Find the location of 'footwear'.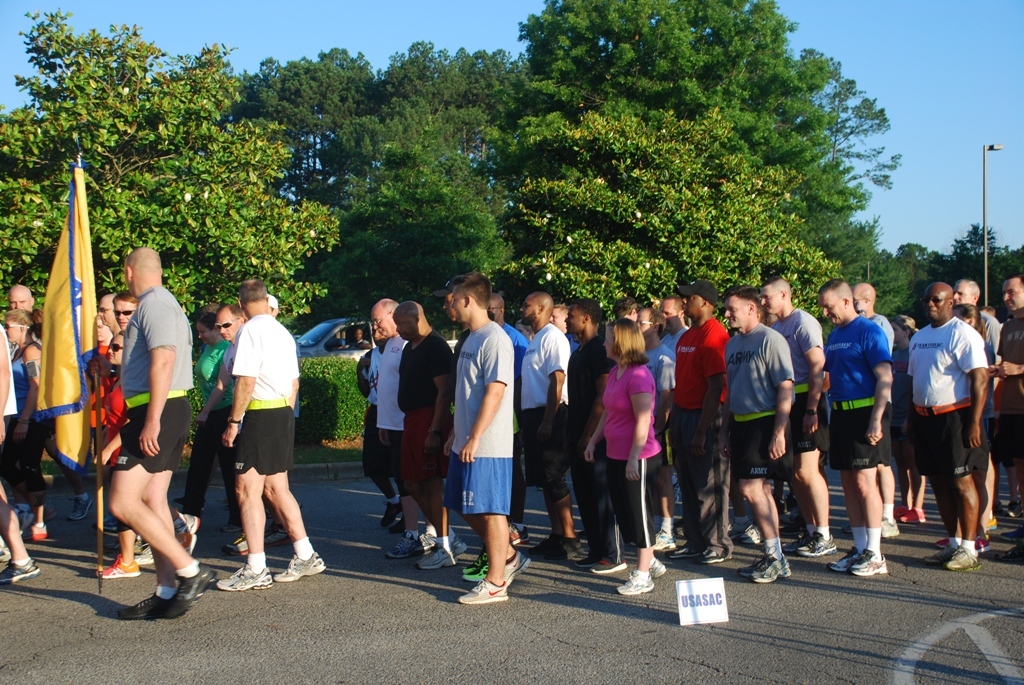
Location: [669, 547, 701, 558].
